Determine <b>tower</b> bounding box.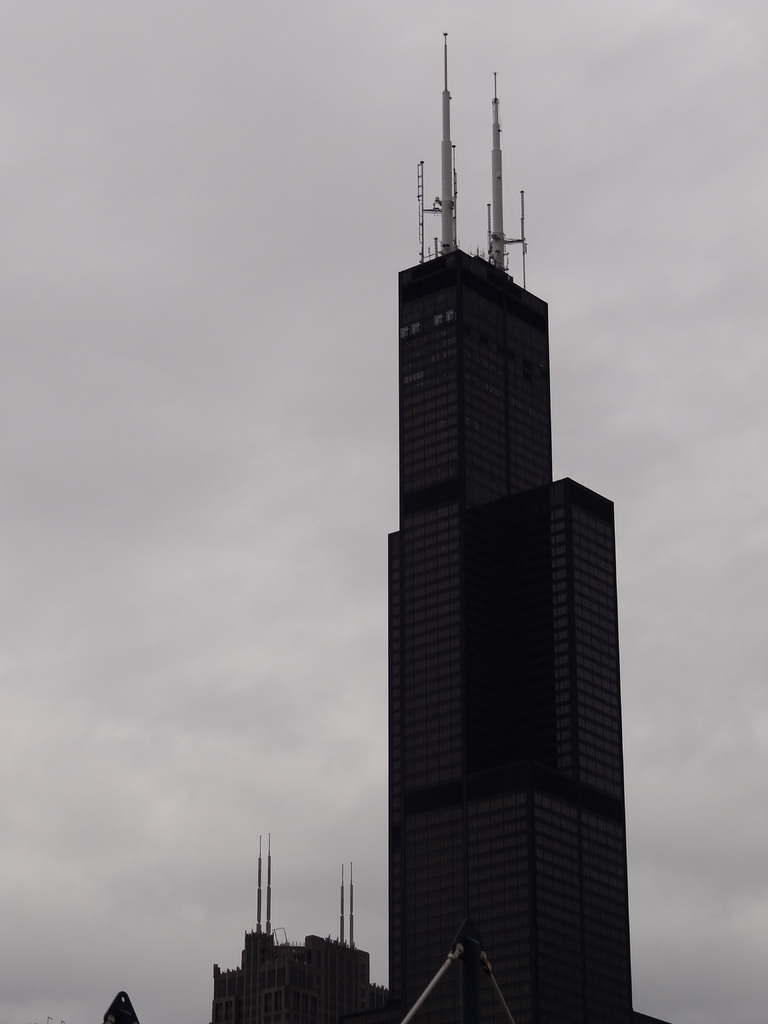
Determined: box=[219, 832, 390, 1023].
